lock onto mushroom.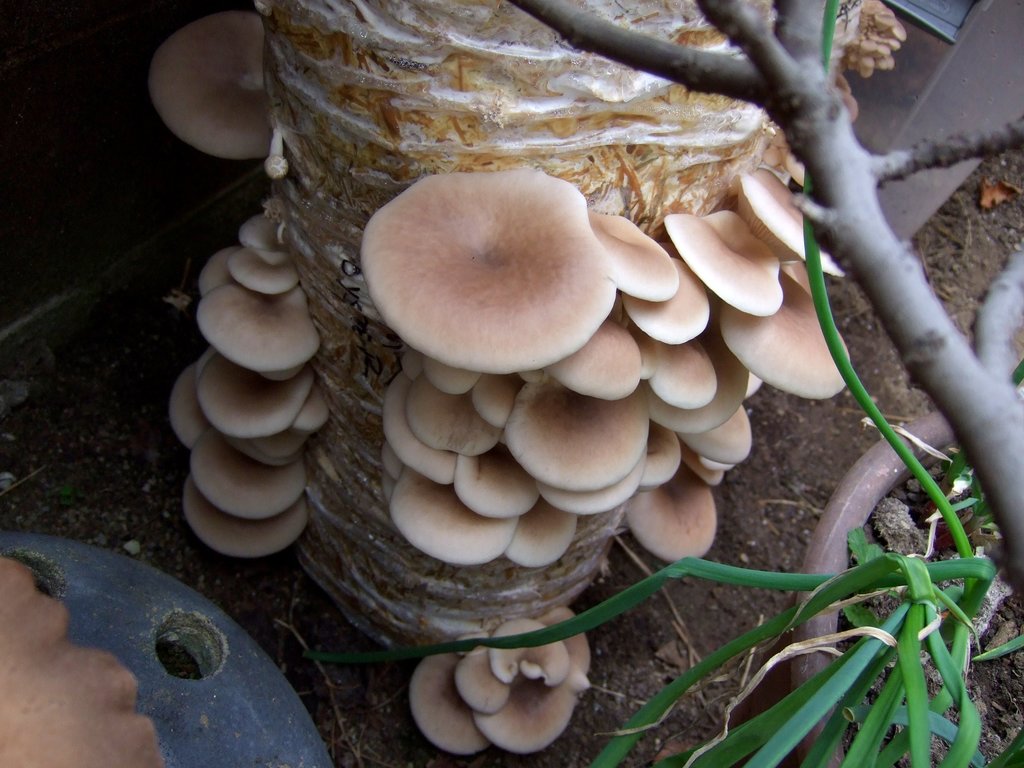
Locked: bbox=[715, 281, 855, 415].
